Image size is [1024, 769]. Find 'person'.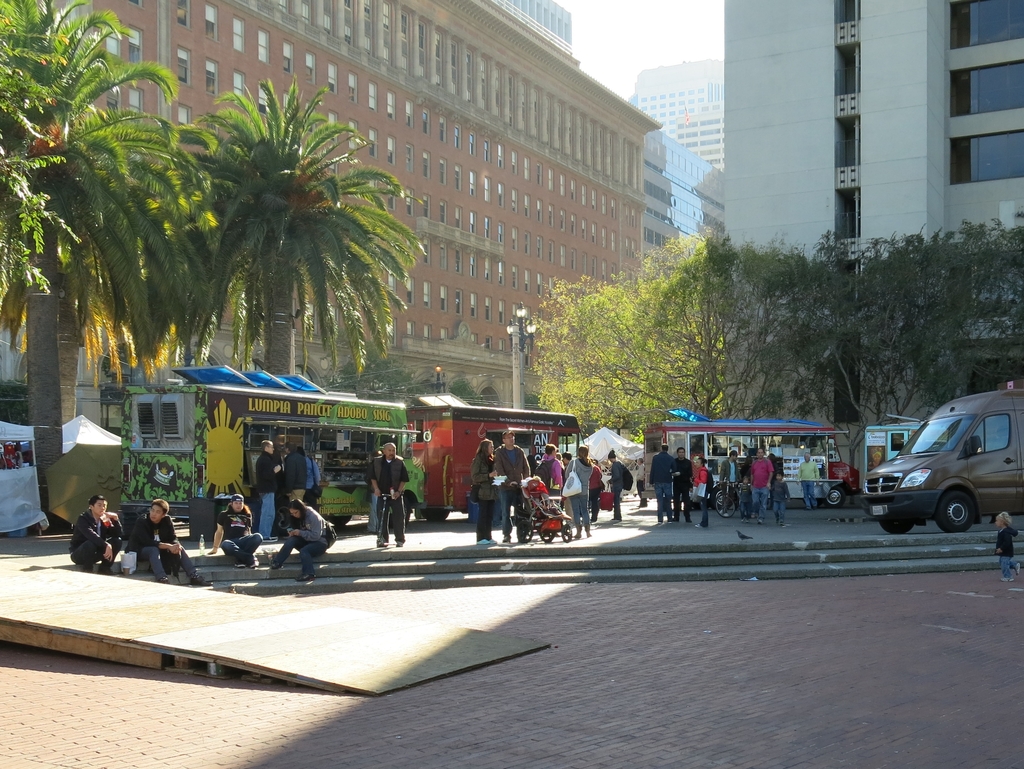
region(751, 448, 772, 527).
